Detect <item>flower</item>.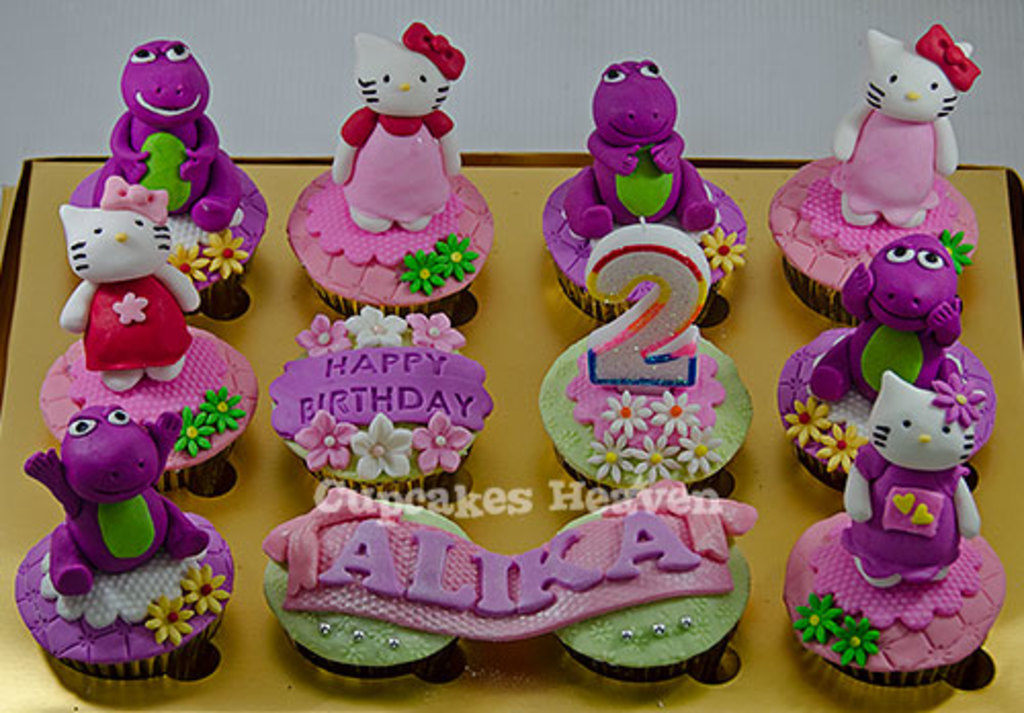
Detected at left=406, top=307, right=467, bottom=352.
